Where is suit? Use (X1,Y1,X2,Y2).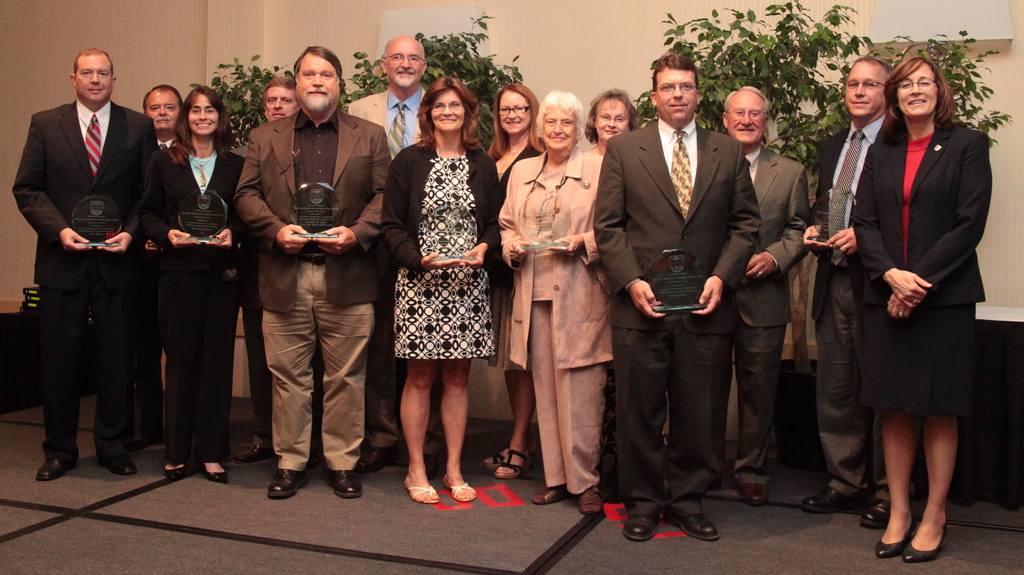
(812,118,894,499).
